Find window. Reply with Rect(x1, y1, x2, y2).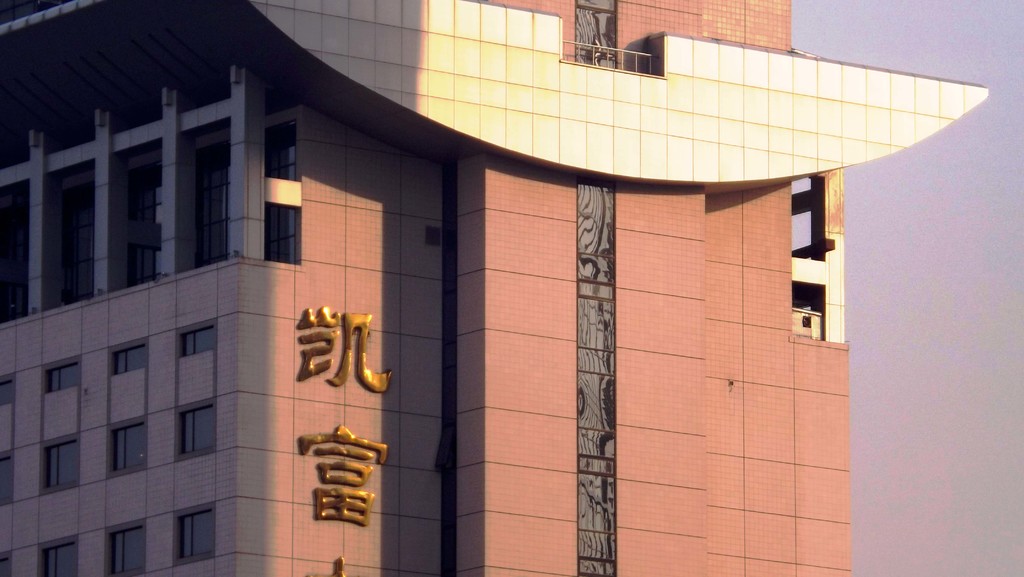
Rect(1, 197, 29, 320).
